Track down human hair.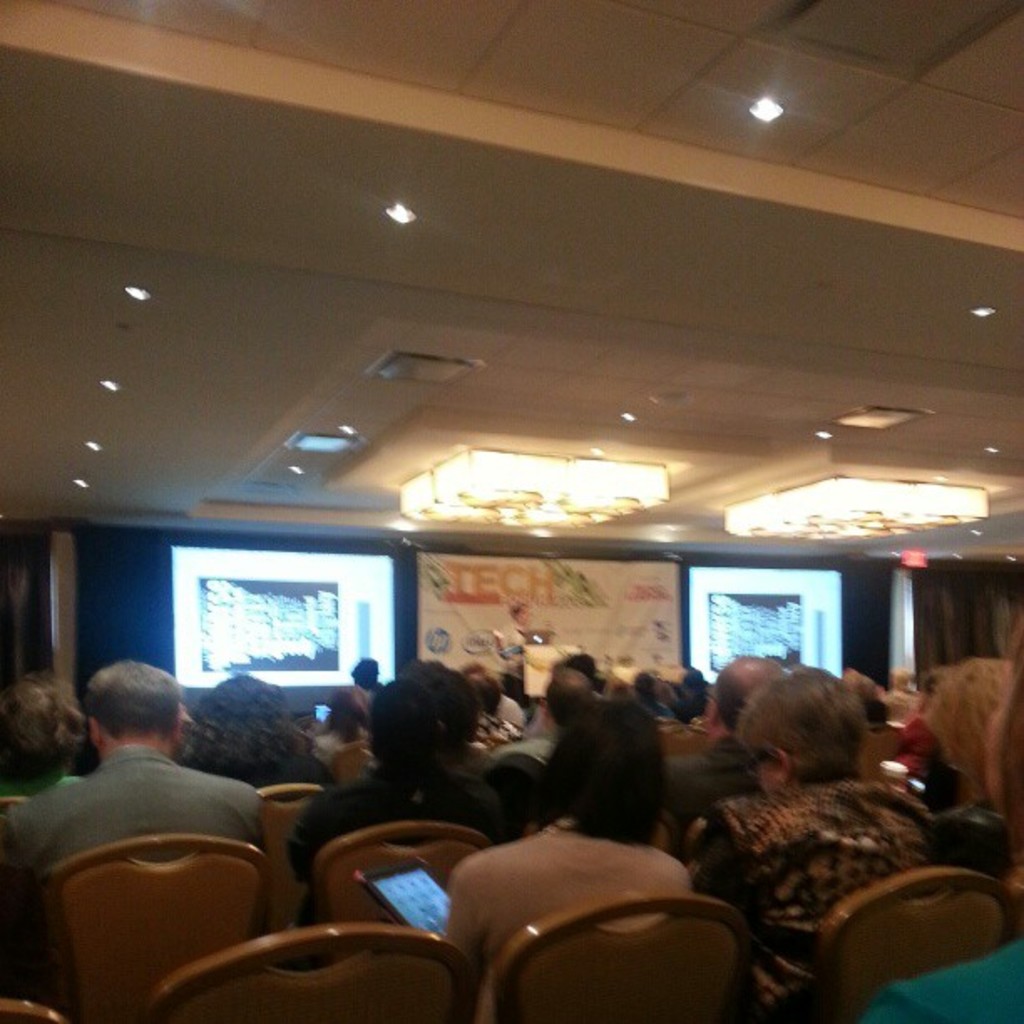
Tracked to {"x1": 641, "y1": 679, "x2": 679, "y2": 704}.
